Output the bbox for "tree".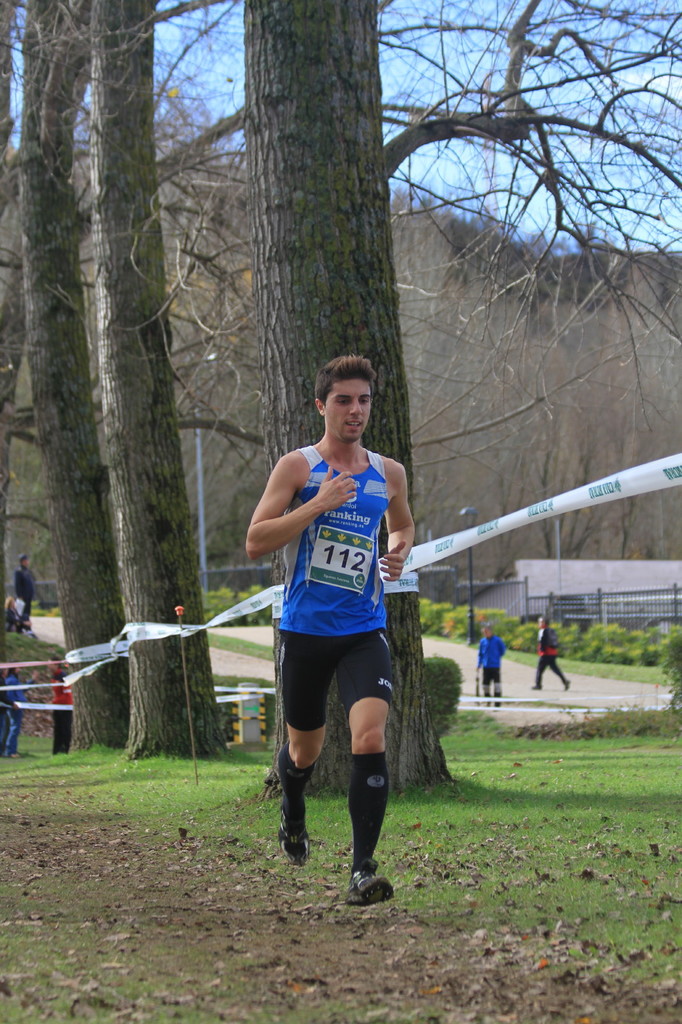
0, 1, 681, 799.
